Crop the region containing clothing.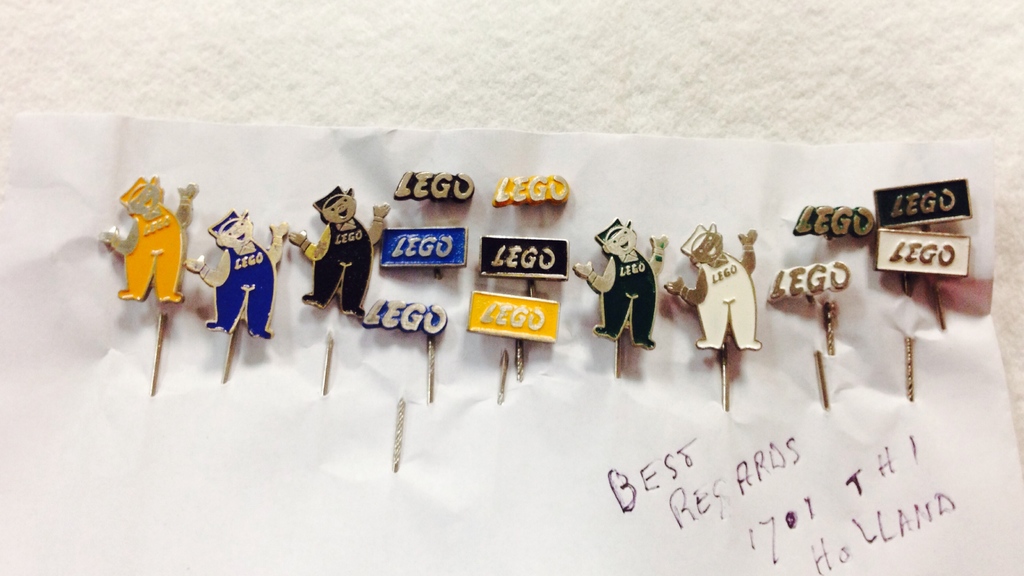
Crop region: bbox=[314, 220, 372, 316].
